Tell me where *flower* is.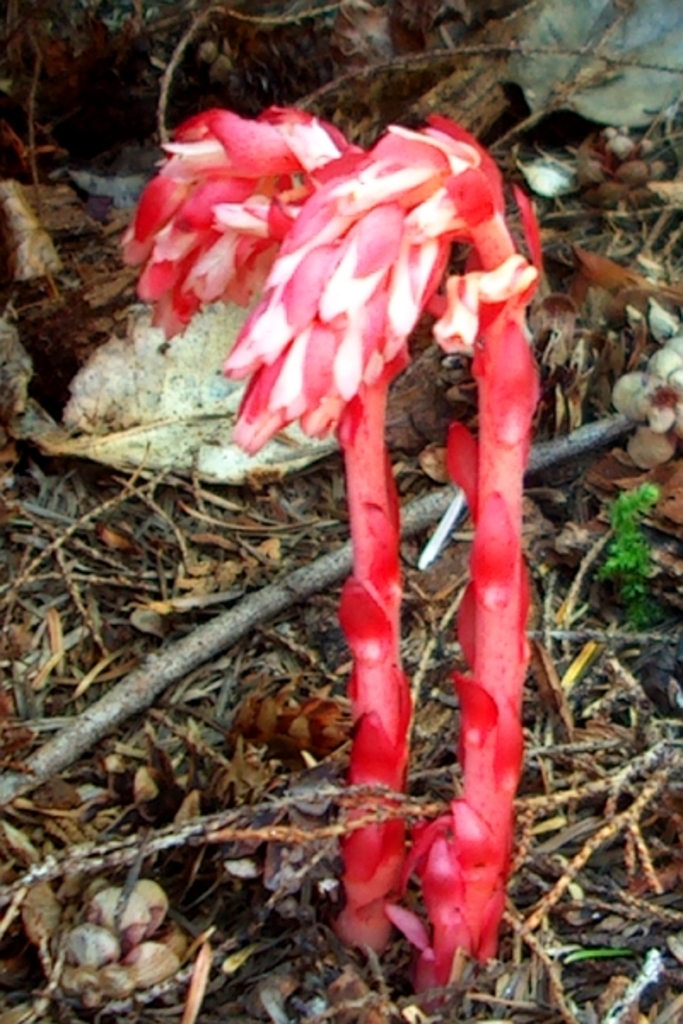
*flower* is at Rect(210, 114, 507, 456).
